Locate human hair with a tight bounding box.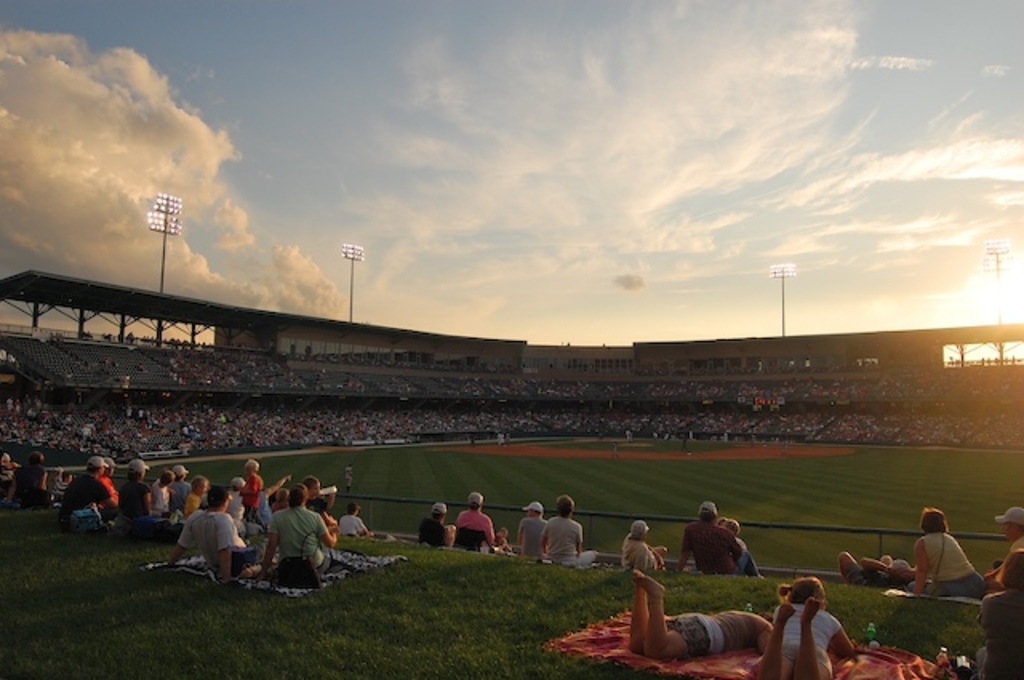
(left=2, top=451, right=8, bottom=467).
